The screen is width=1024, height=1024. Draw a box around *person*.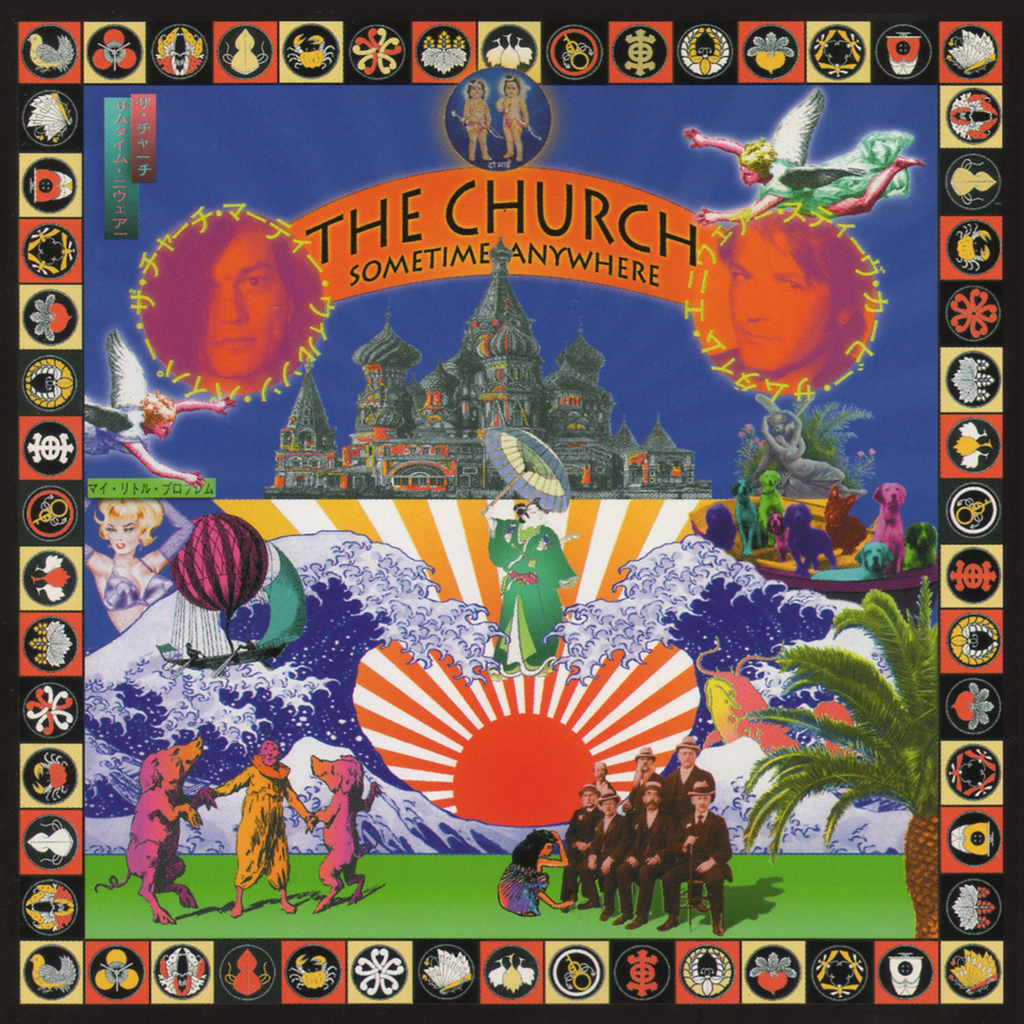
483/503/578/663.
